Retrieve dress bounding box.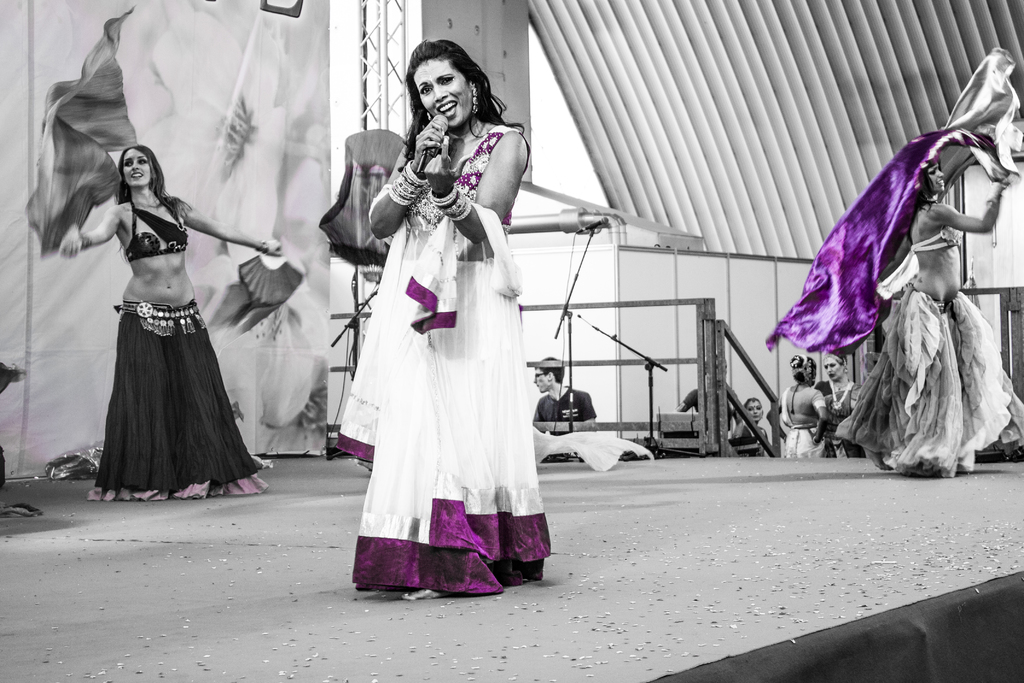
Bounding box: <box>349,120,556,597</box>.
